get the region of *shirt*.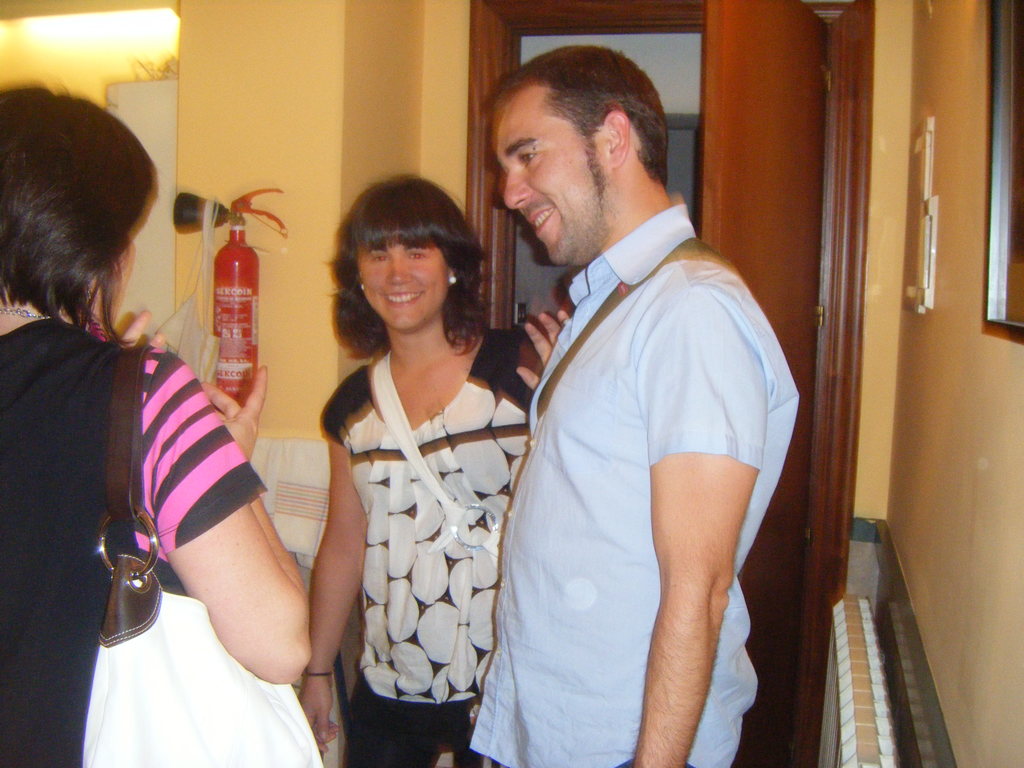
{"left": 474, "top": 171, "right": 803, "bottom": 722}.
